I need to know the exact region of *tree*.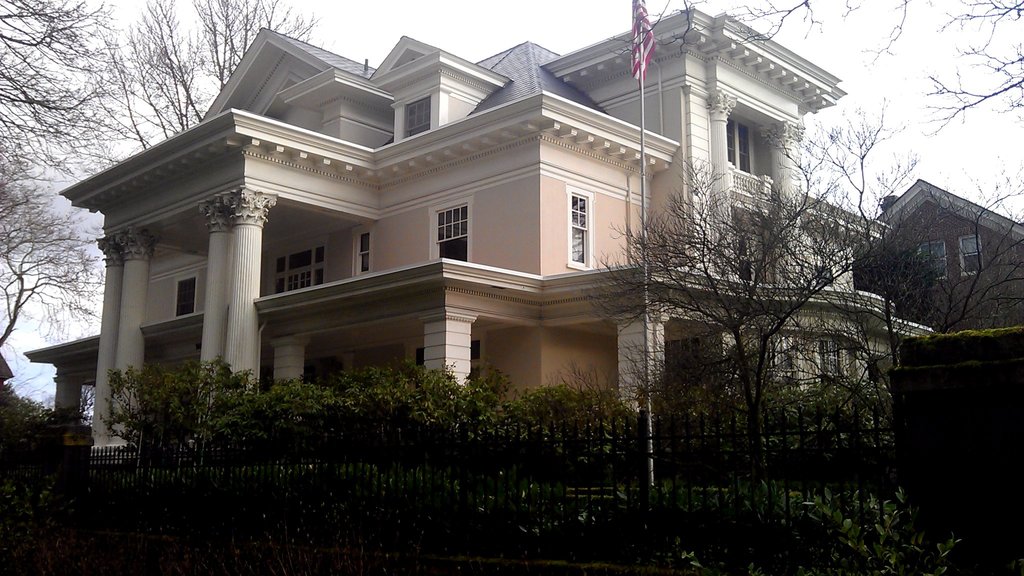
Region: locate(604, 0, 1023, 121).
